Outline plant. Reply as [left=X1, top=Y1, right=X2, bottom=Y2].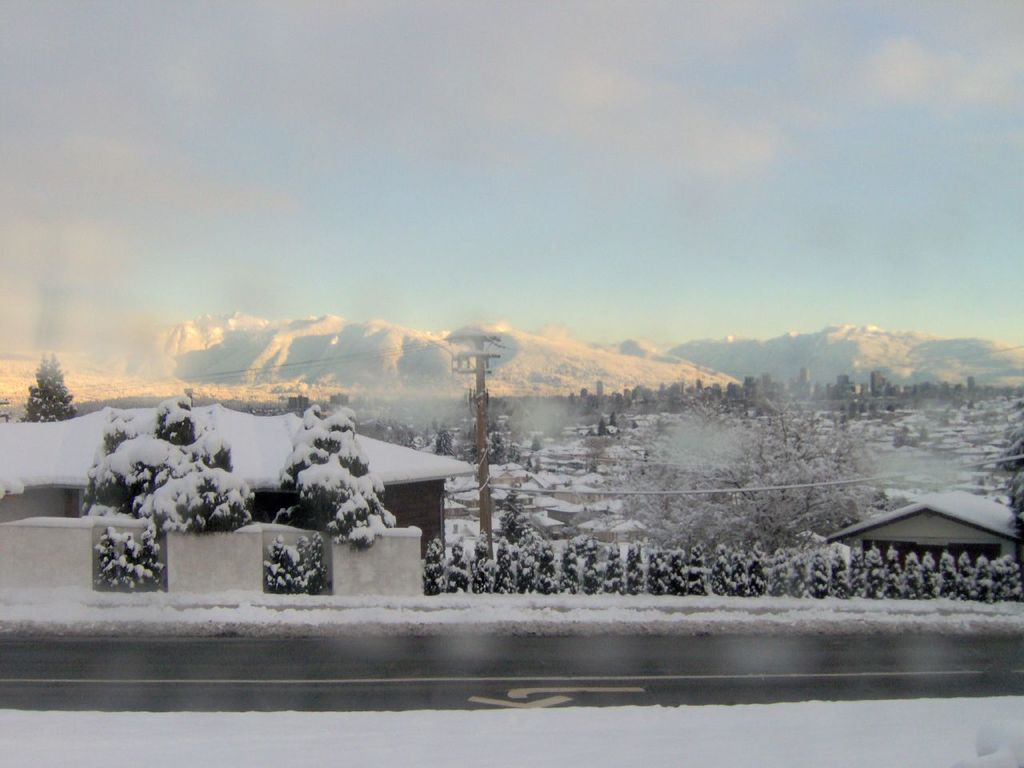
[left=561, top=547, right=581, bottom=591].
